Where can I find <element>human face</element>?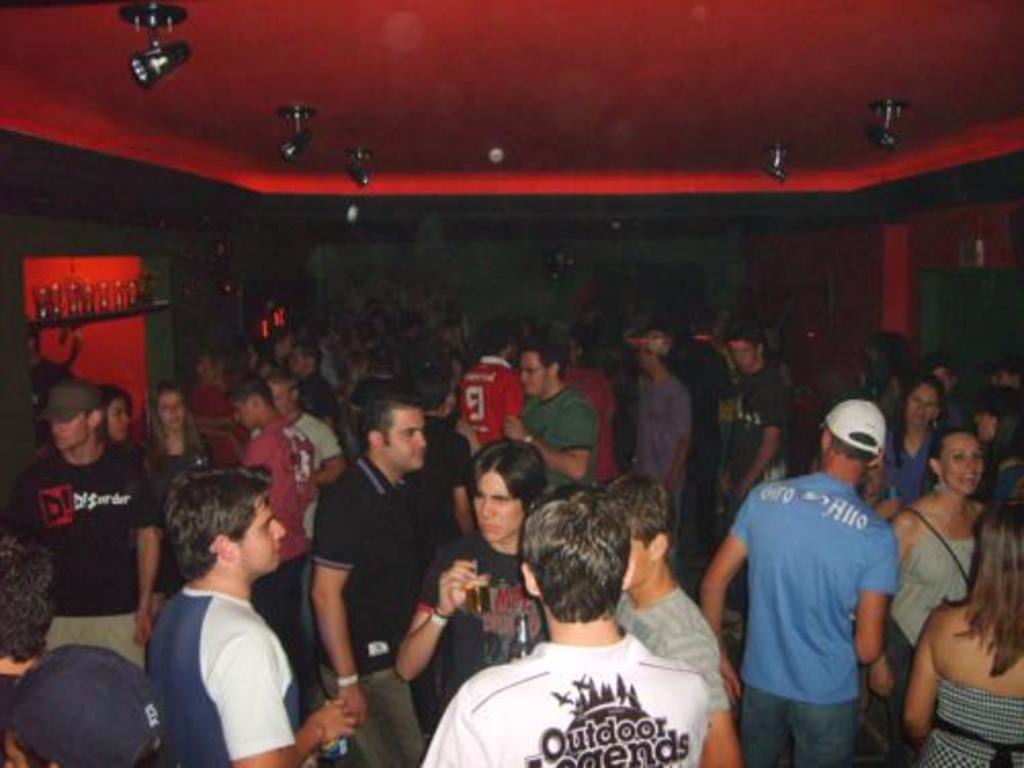
You can find it at rect(475, 465, 514, 543).
